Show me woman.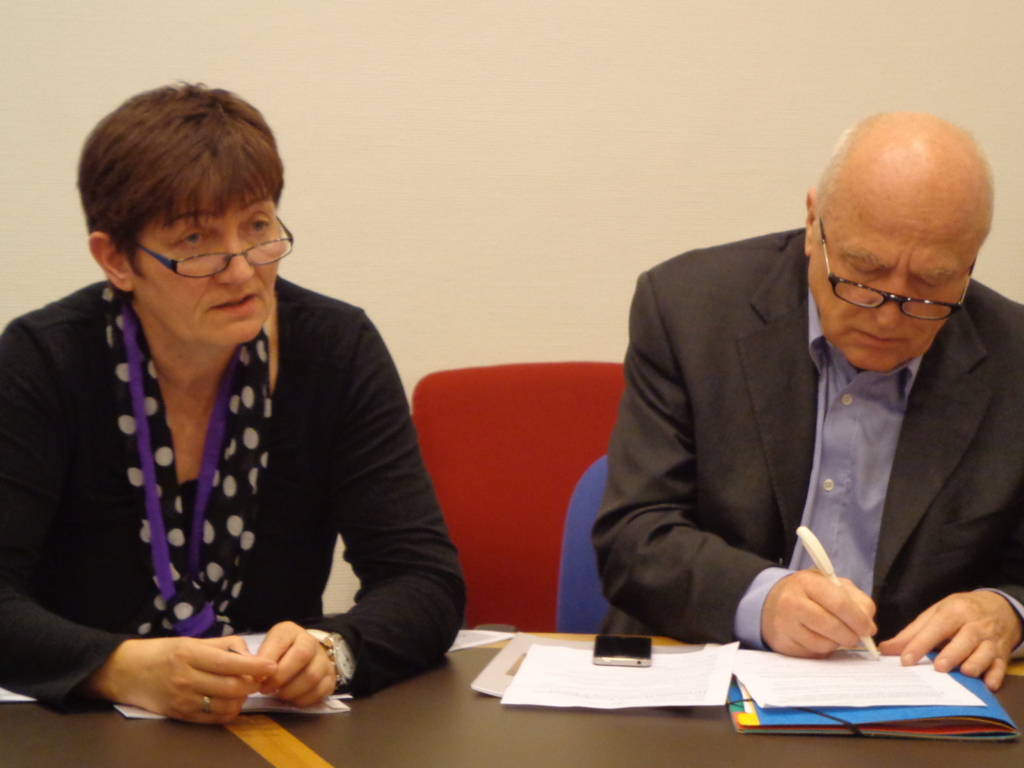
woman is here: [left=0, top=99, right=460, bottom=763].
